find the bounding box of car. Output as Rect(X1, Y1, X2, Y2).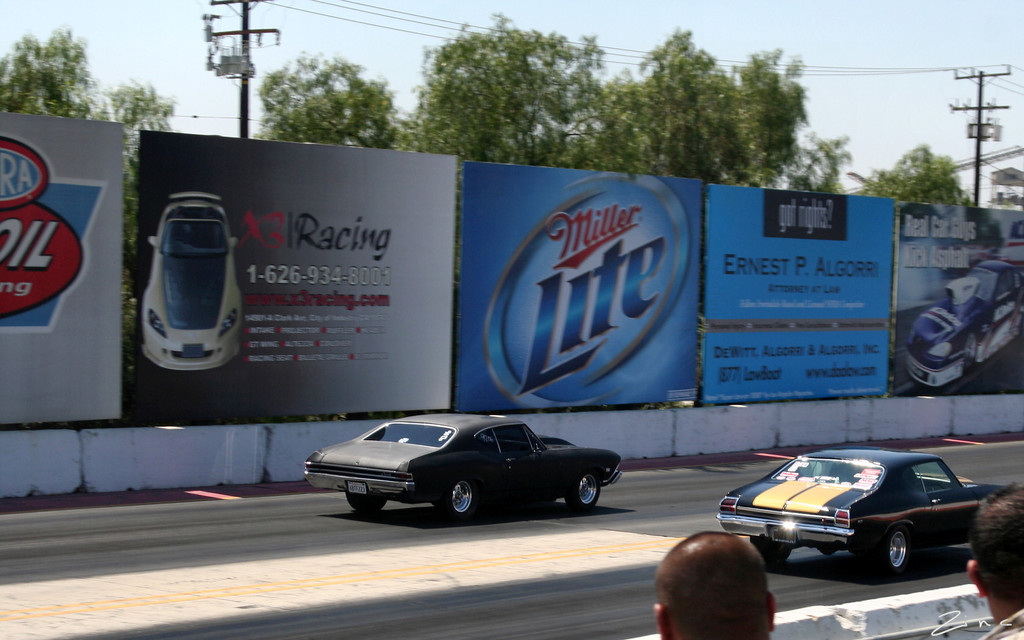
Rect(303, 403, 640, 529).
